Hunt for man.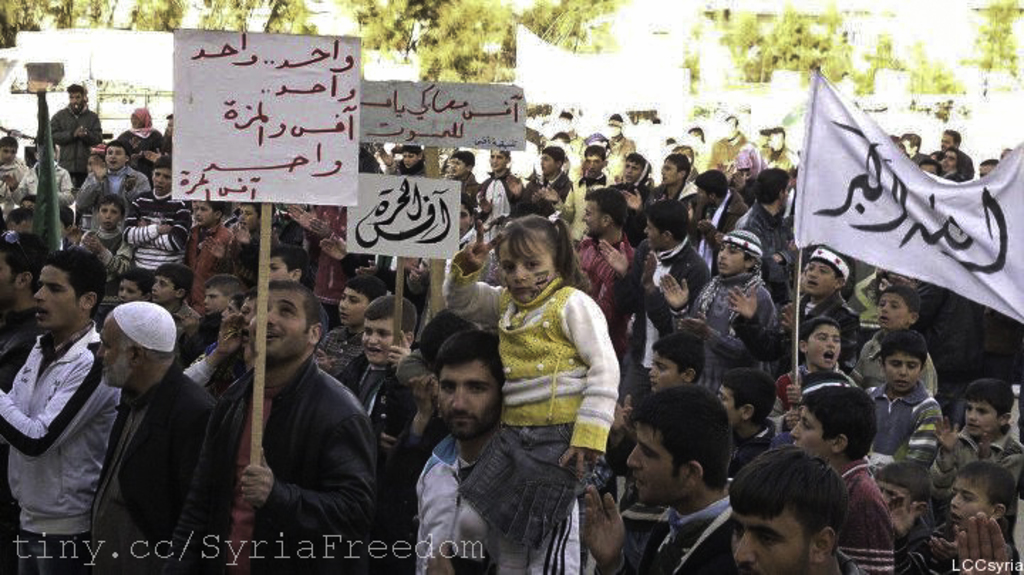
Hunted down at x1=445, y1=151, x2=485, y2=211.
